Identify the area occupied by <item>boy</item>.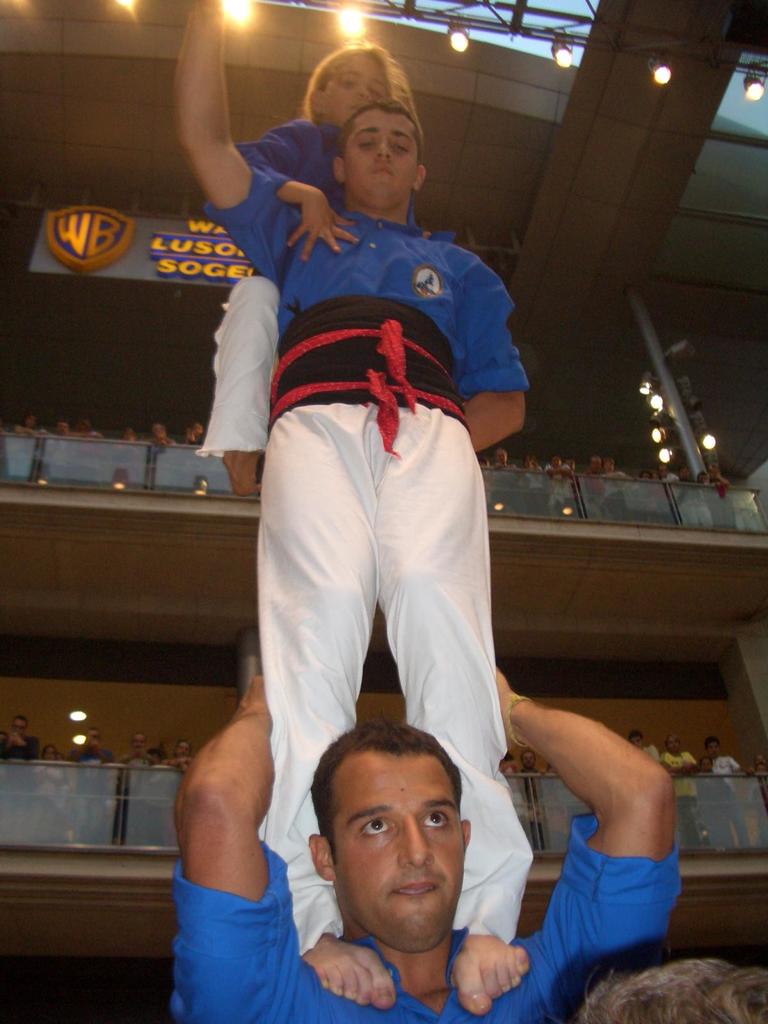
Area: (x1=173, y1=0, x2=534, y2=1018).
